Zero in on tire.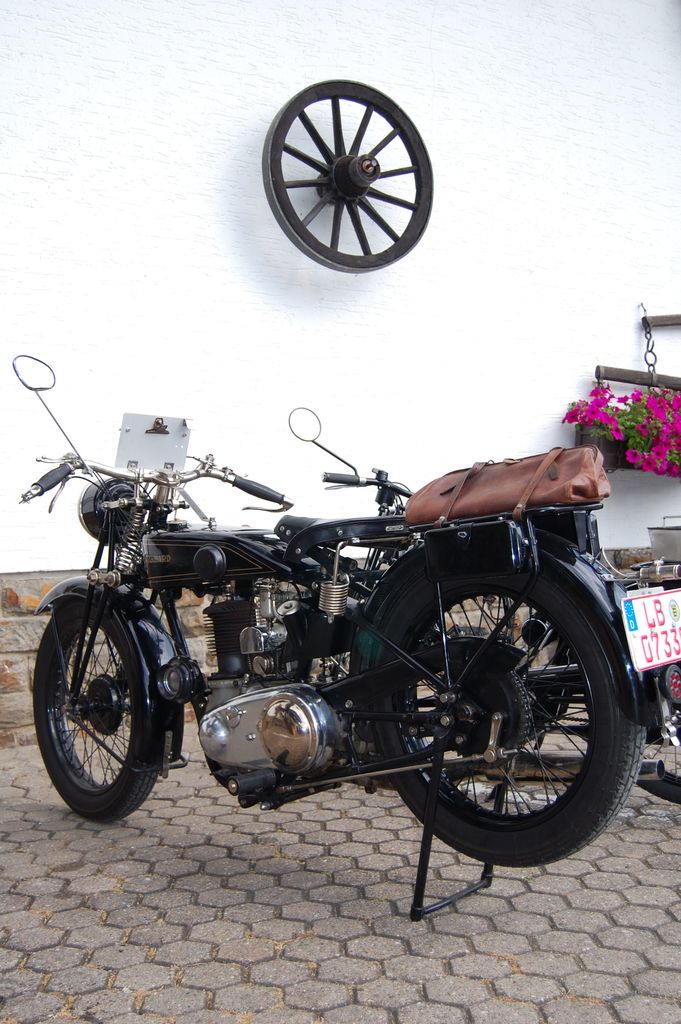
Zeroed in: (31,598,164,820).
